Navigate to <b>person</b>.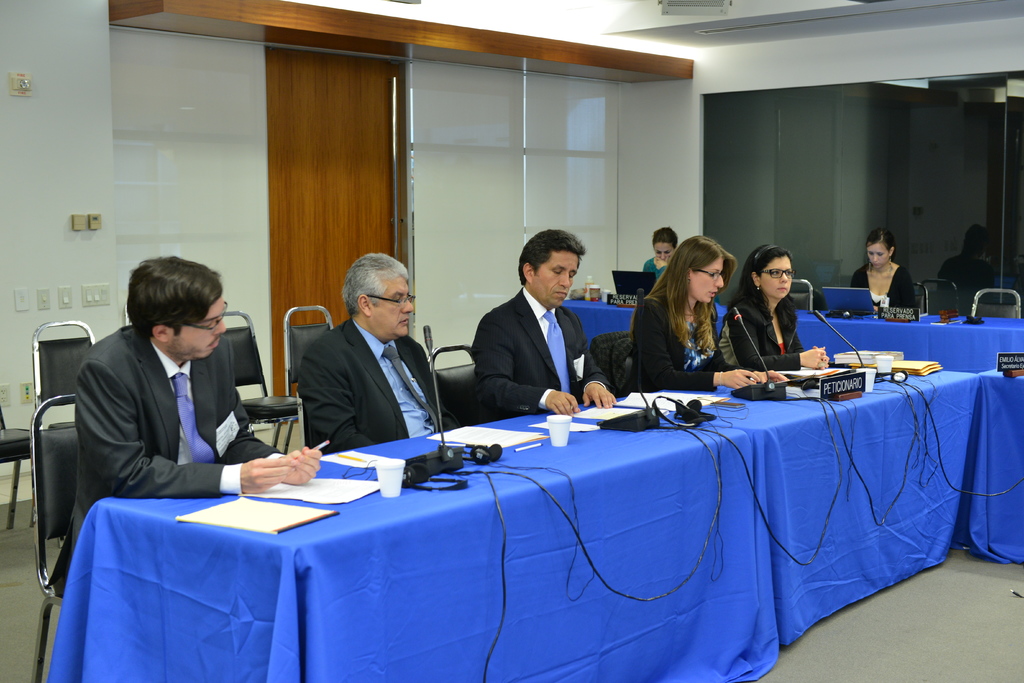
Navigation target: rect(36, 246, 325, 602).
